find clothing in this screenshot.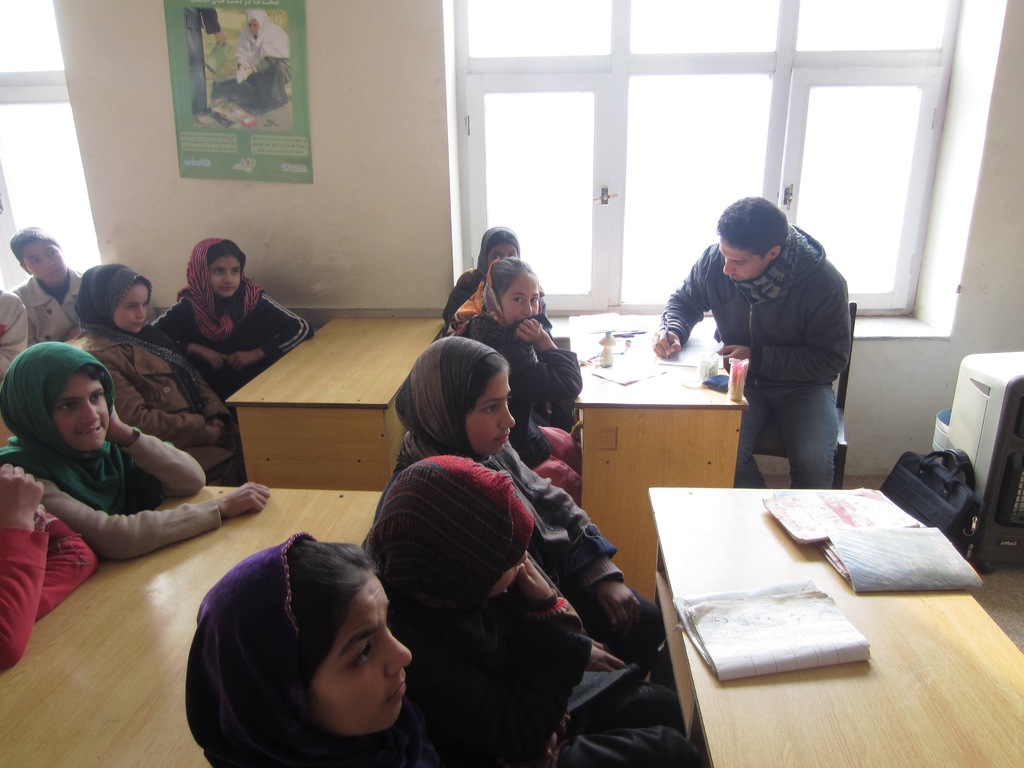
The bounding box for clothing is [12,275,84,344].
